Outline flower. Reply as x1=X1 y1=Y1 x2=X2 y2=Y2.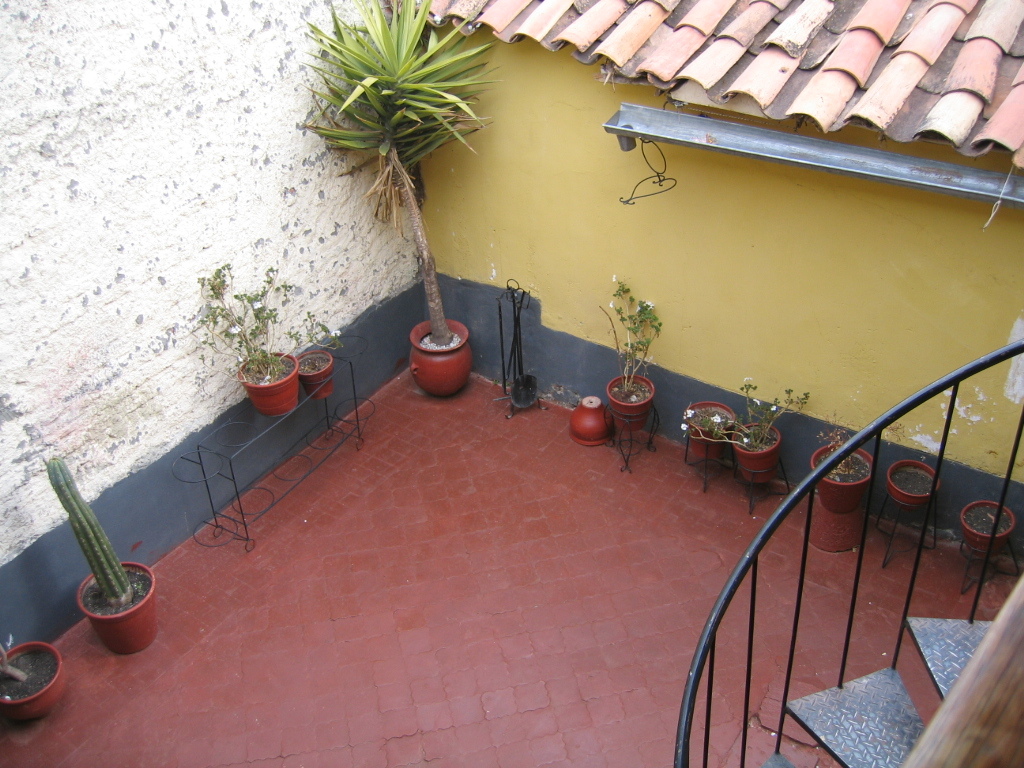
x1=610 y1=302 x2=614 y2=307.
